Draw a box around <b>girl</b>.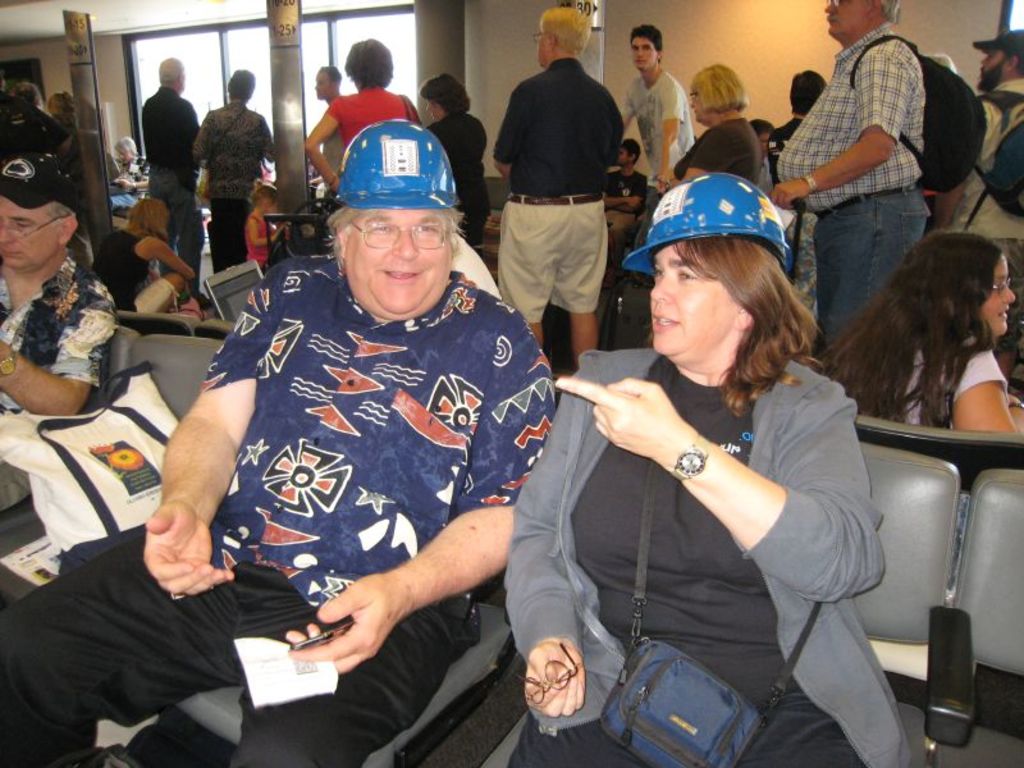
locate(244, 182, 278, 269).
